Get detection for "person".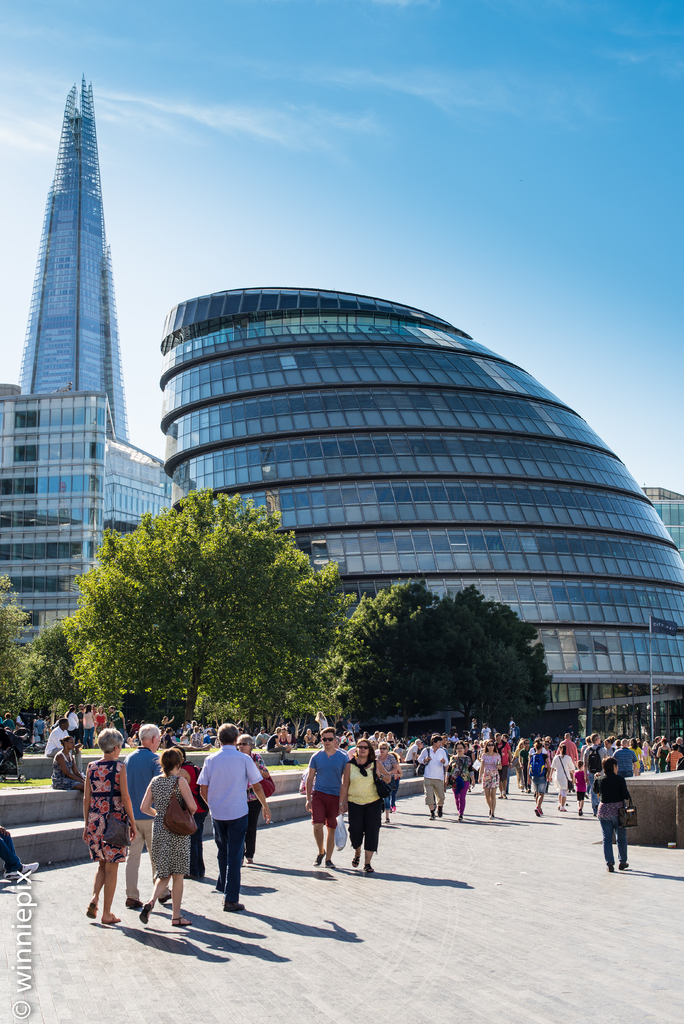
Detection: 583 724 601 765.
